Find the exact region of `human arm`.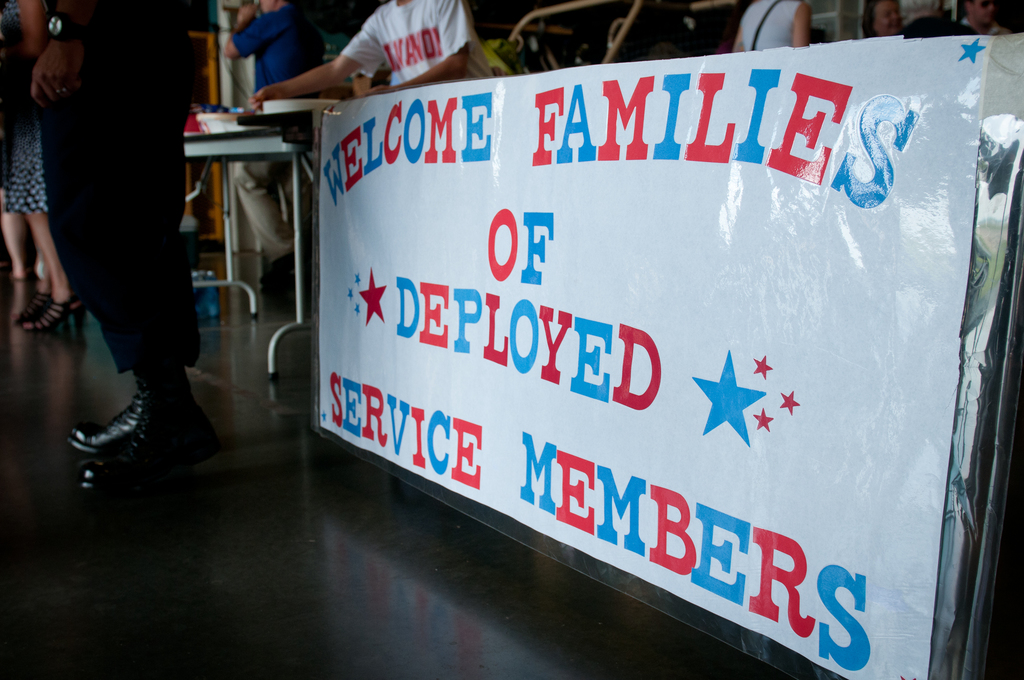
Exact region: (x1=787, y1=0, x2=807, y2=49).
